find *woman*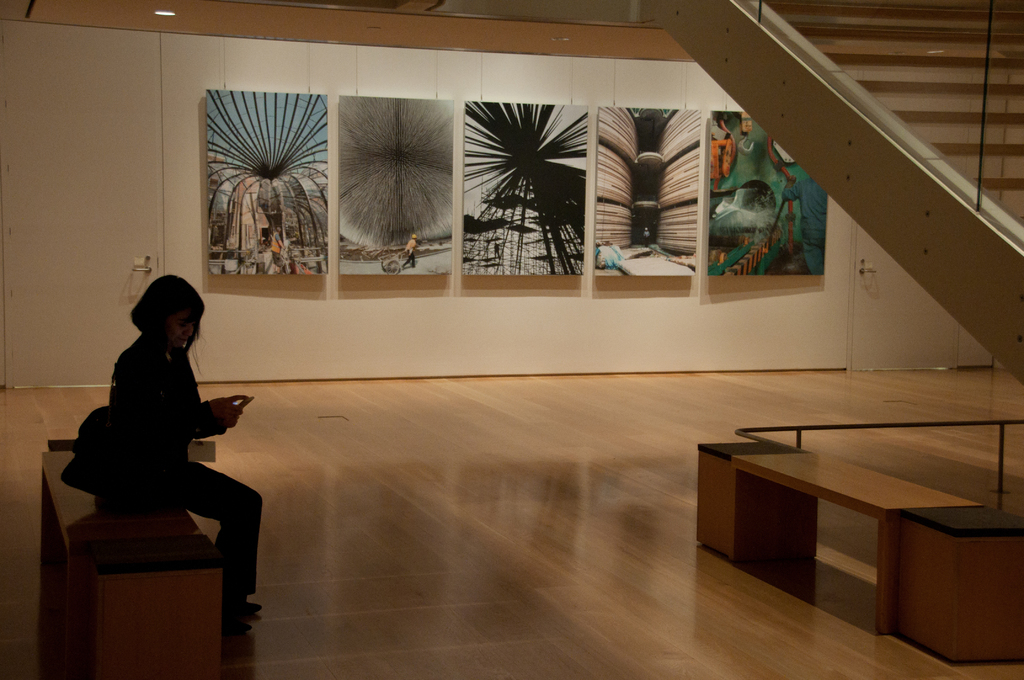
106,270,260,630
